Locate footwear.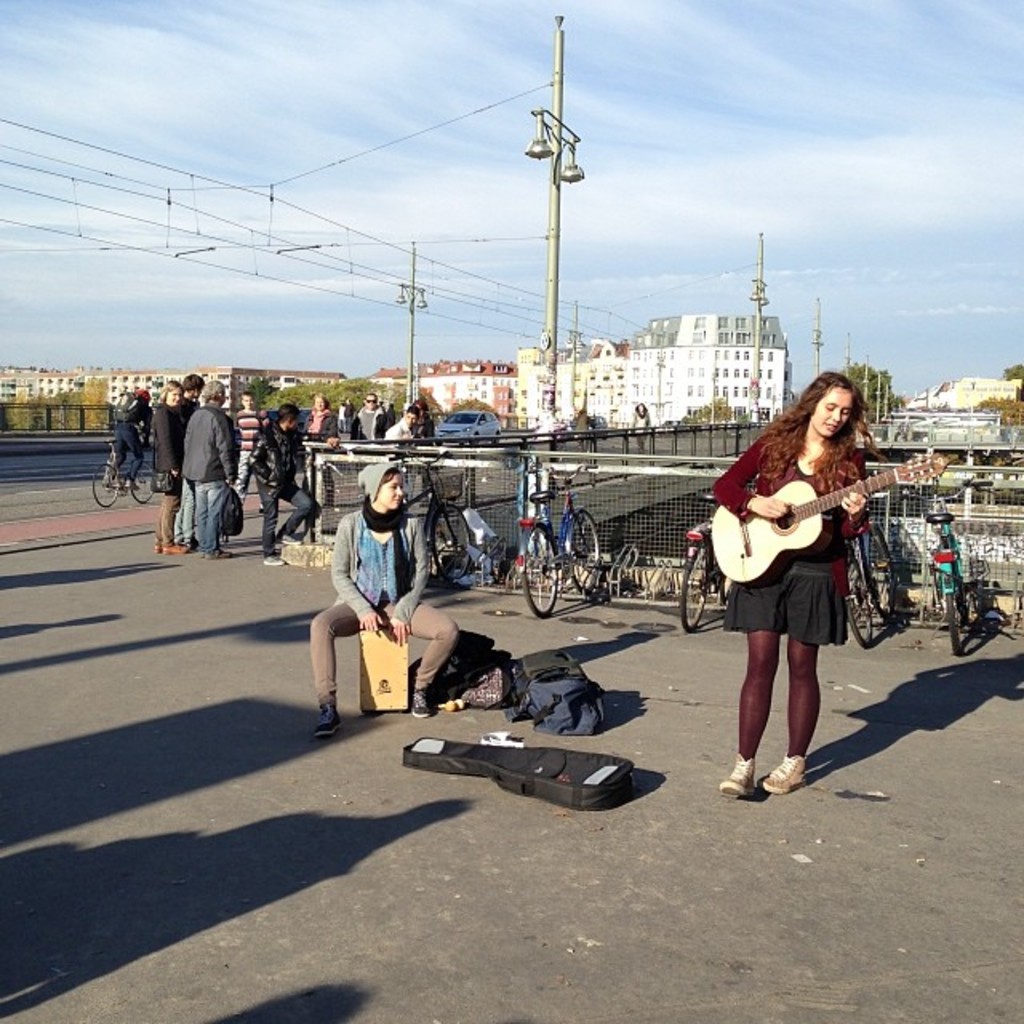
Bounding box: (274,531,304,544).
